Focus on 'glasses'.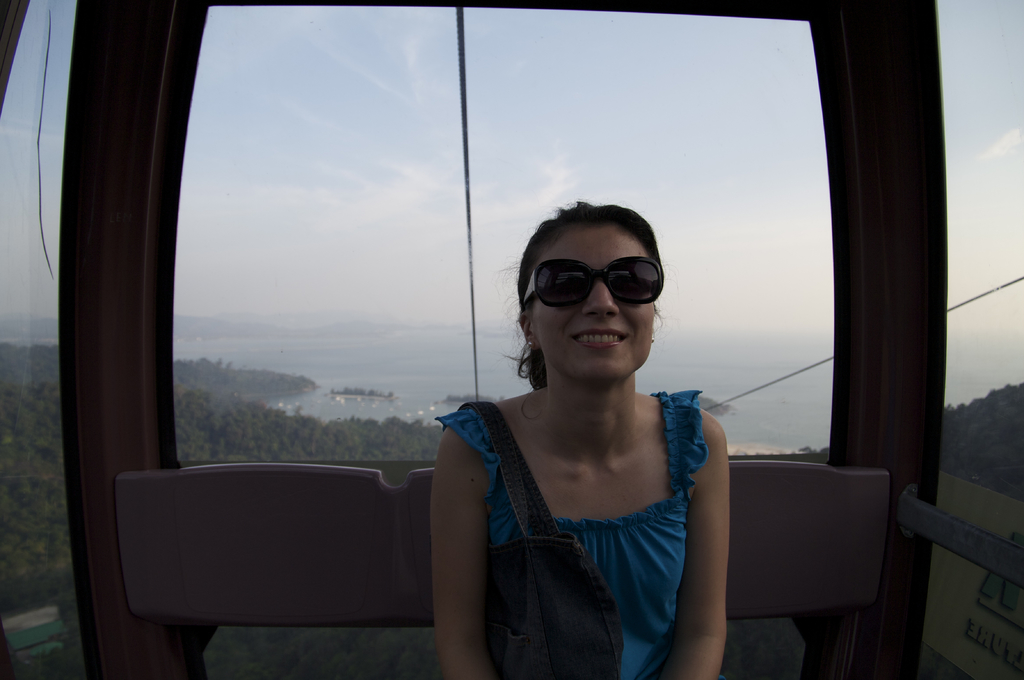
Focused at detection(516, 258, 665, 308).
